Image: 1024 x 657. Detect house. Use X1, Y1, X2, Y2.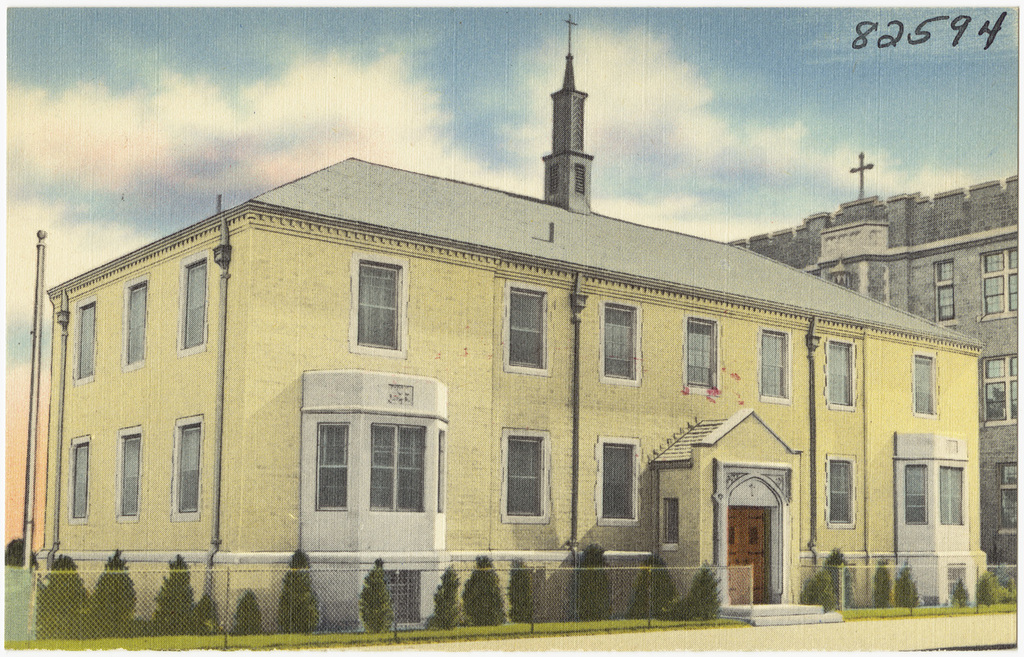
31, 47, 992, 636.
